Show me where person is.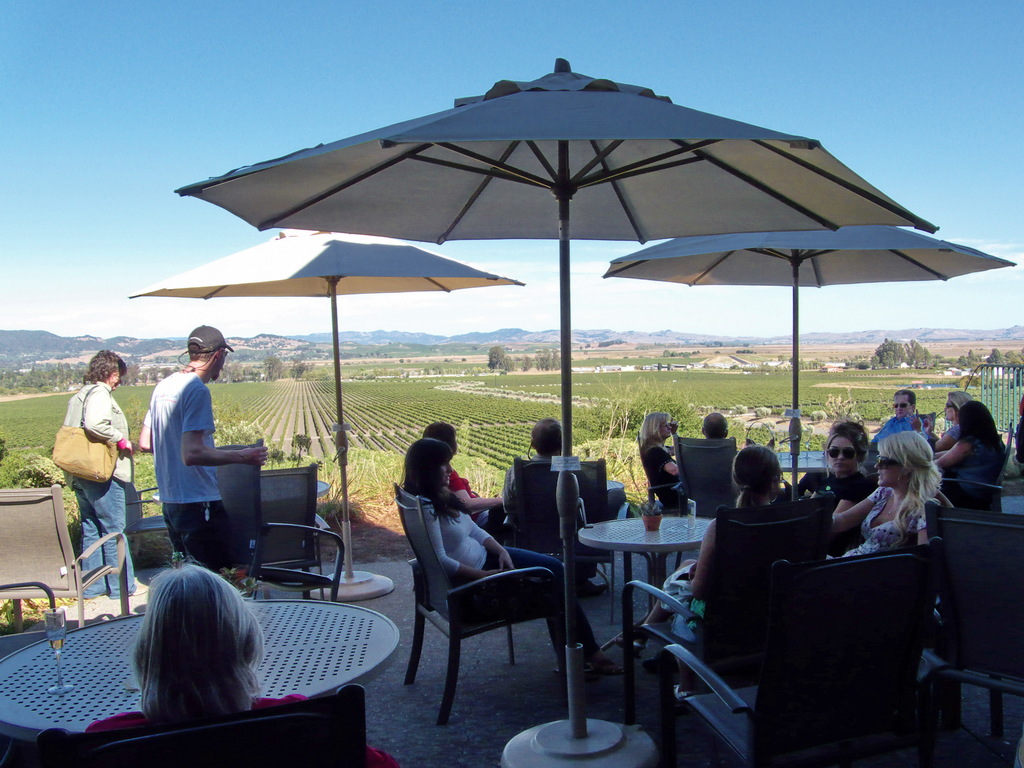
person is at select_region(87, 561, 404, 767).
